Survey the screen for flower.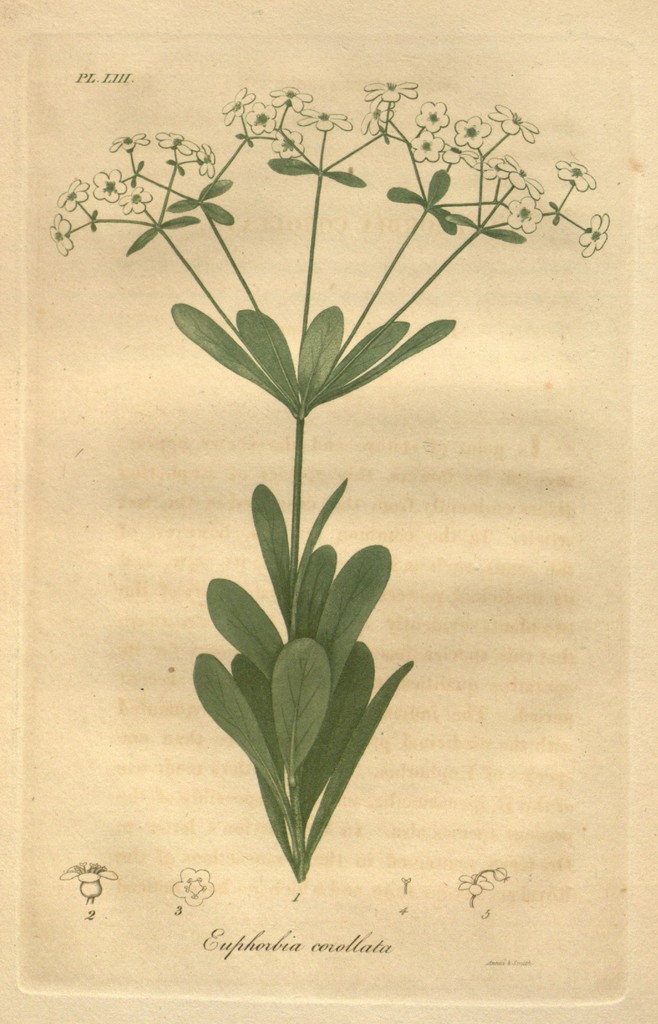
Survey found: locate(57, 169, 92, 212).
